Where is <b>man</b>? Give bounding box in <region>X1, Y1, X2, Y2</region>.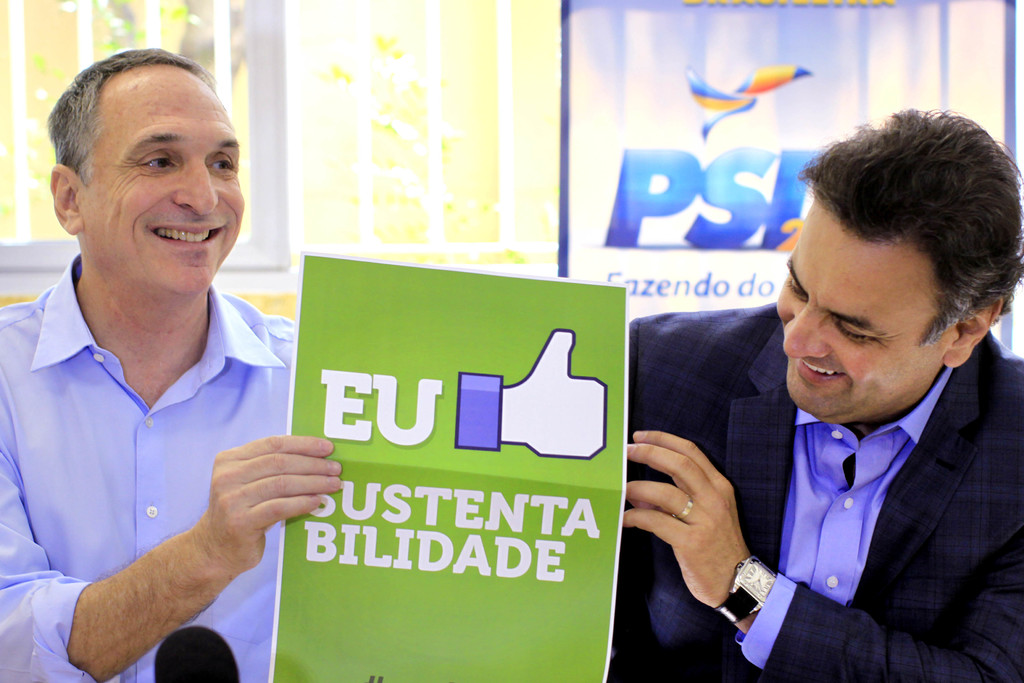
<region>643, 179, 1016, 682</region>.
